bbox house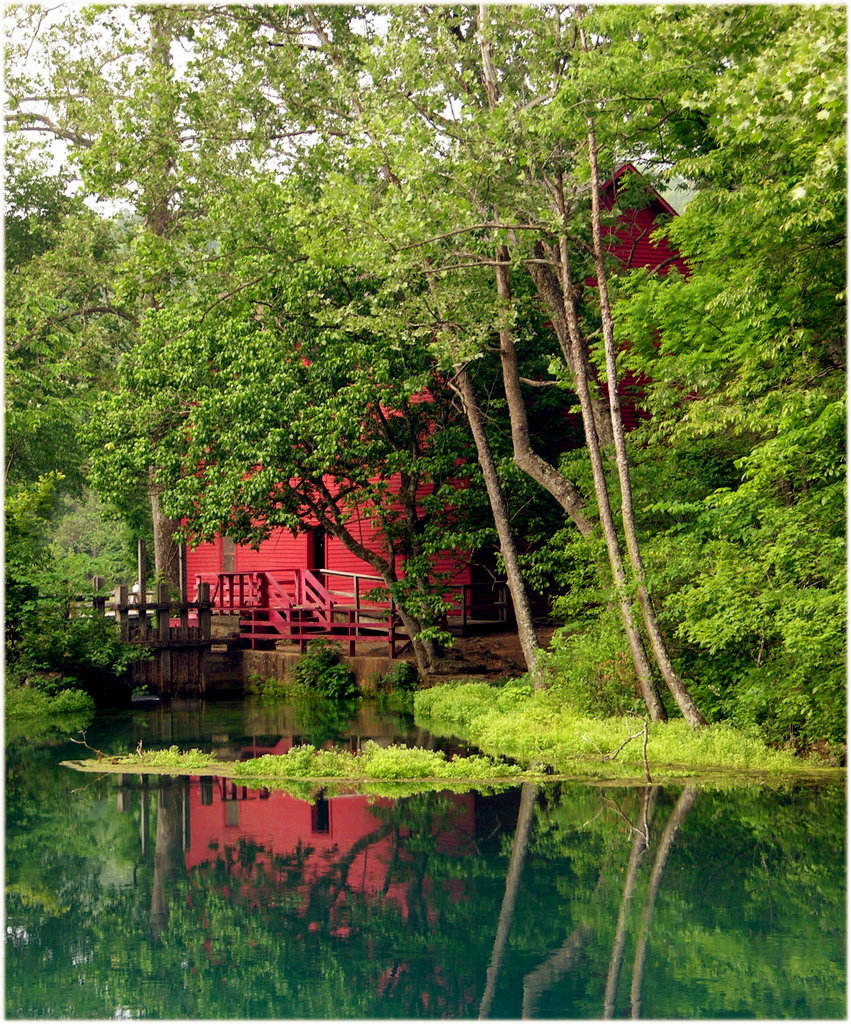
167:154:738:656
